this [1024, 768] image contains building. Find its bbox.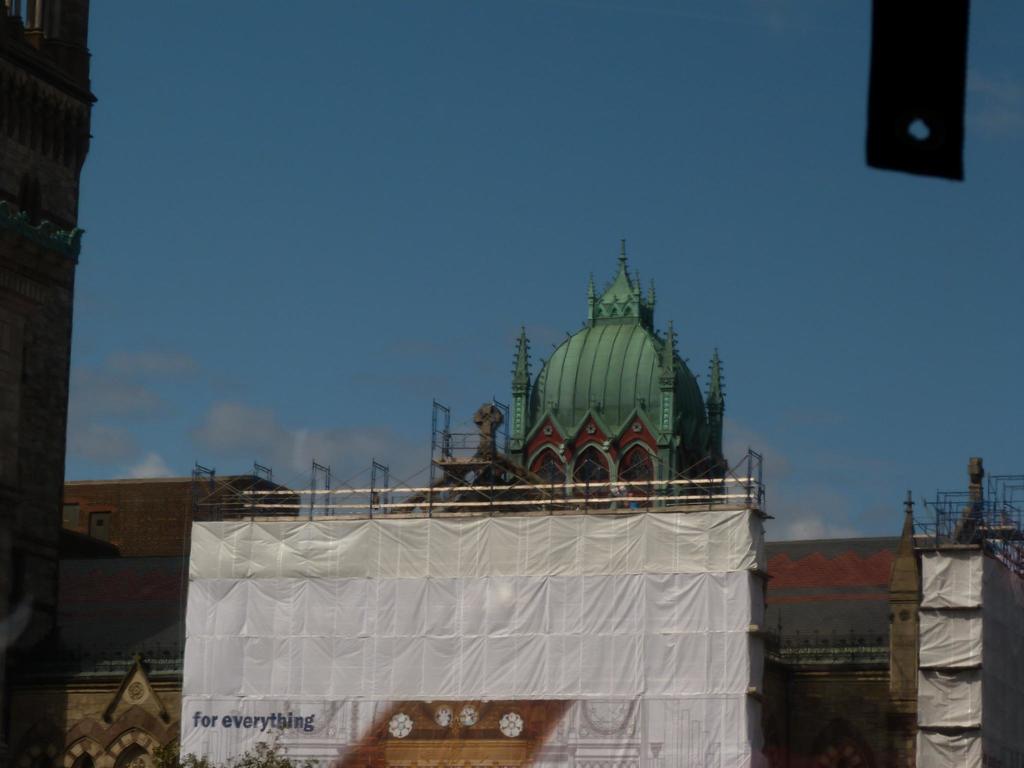
bbox(0, 646, 184, 767).
